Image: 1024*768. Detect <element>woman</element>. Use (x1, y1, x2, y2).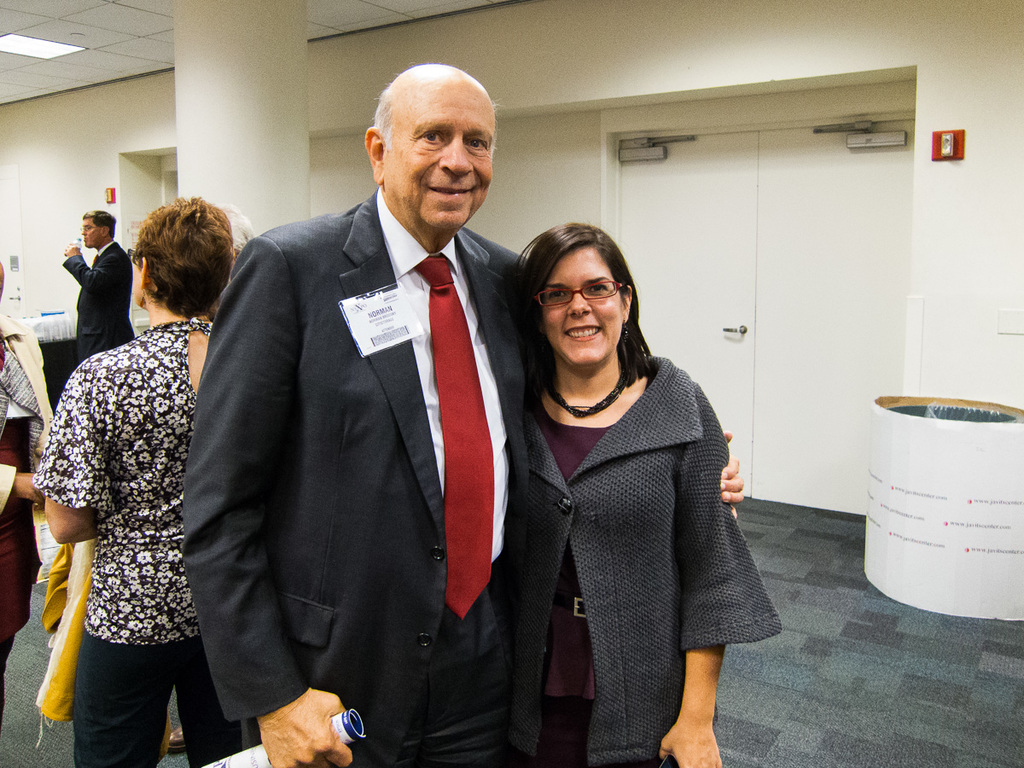
(33, 196, 258, 767).
